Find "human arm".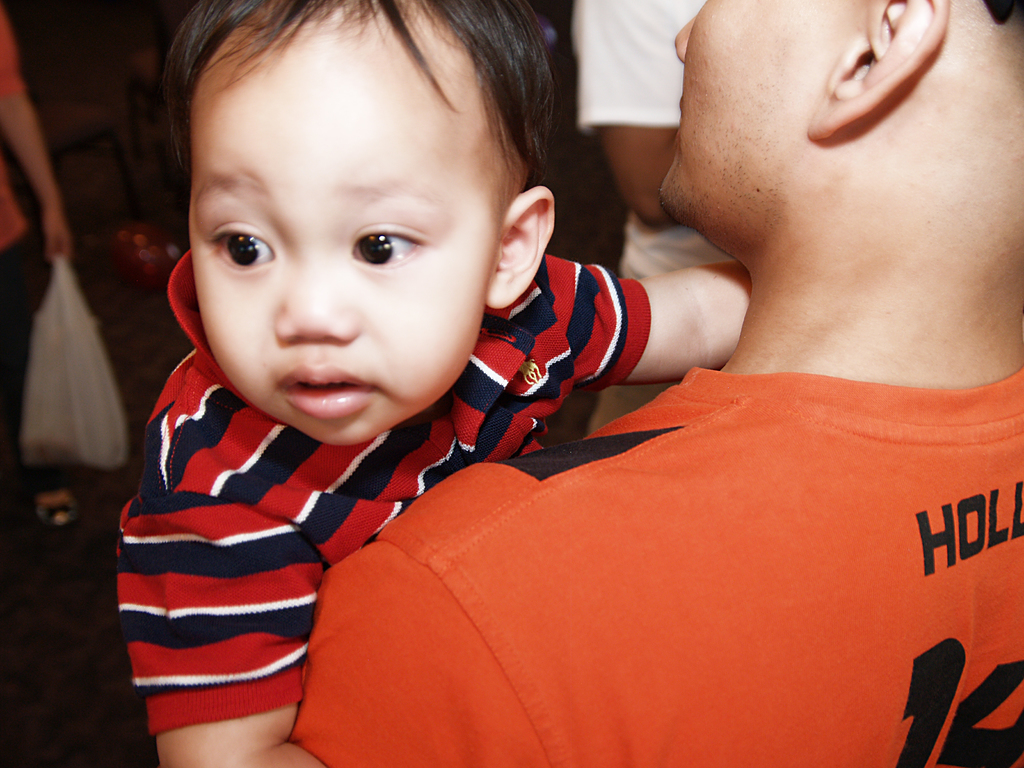
x1=115 y1=491 x2=328 y2=767.
